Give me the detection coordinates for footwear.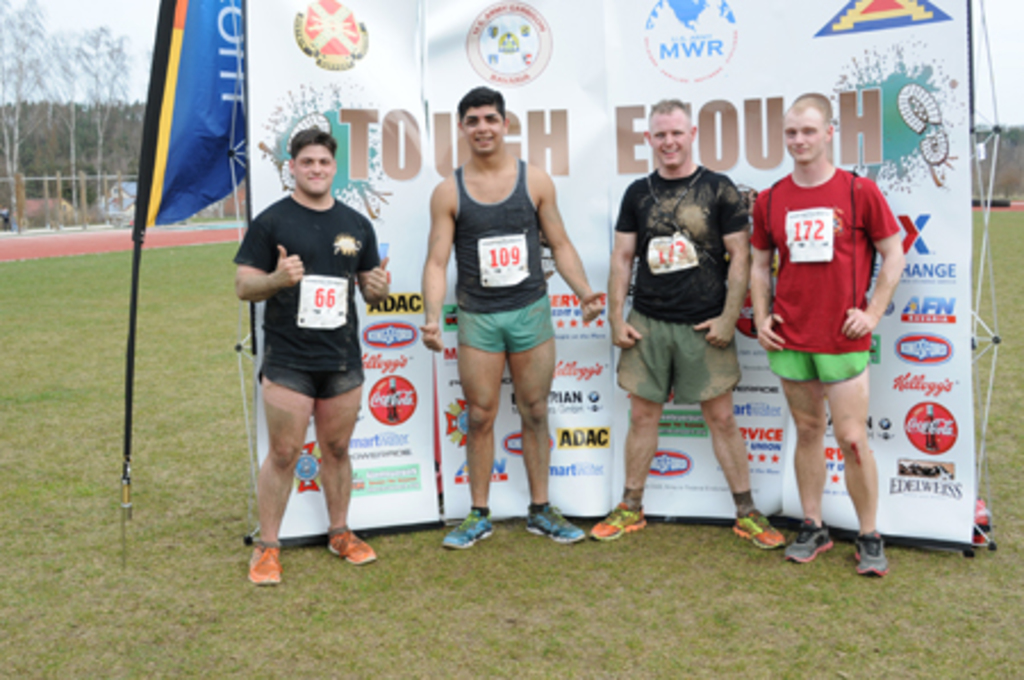
437, 507, 494, 548.
